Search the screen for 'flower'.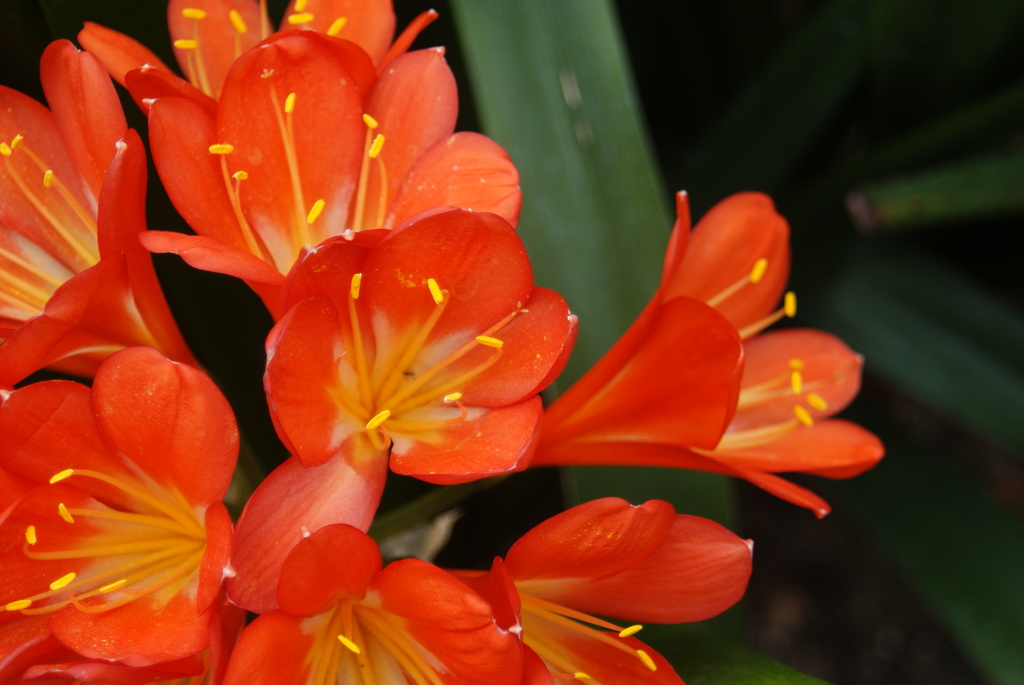
Found at {"left": 0, "top": 41, "right": 211, "bottom": 384}.
